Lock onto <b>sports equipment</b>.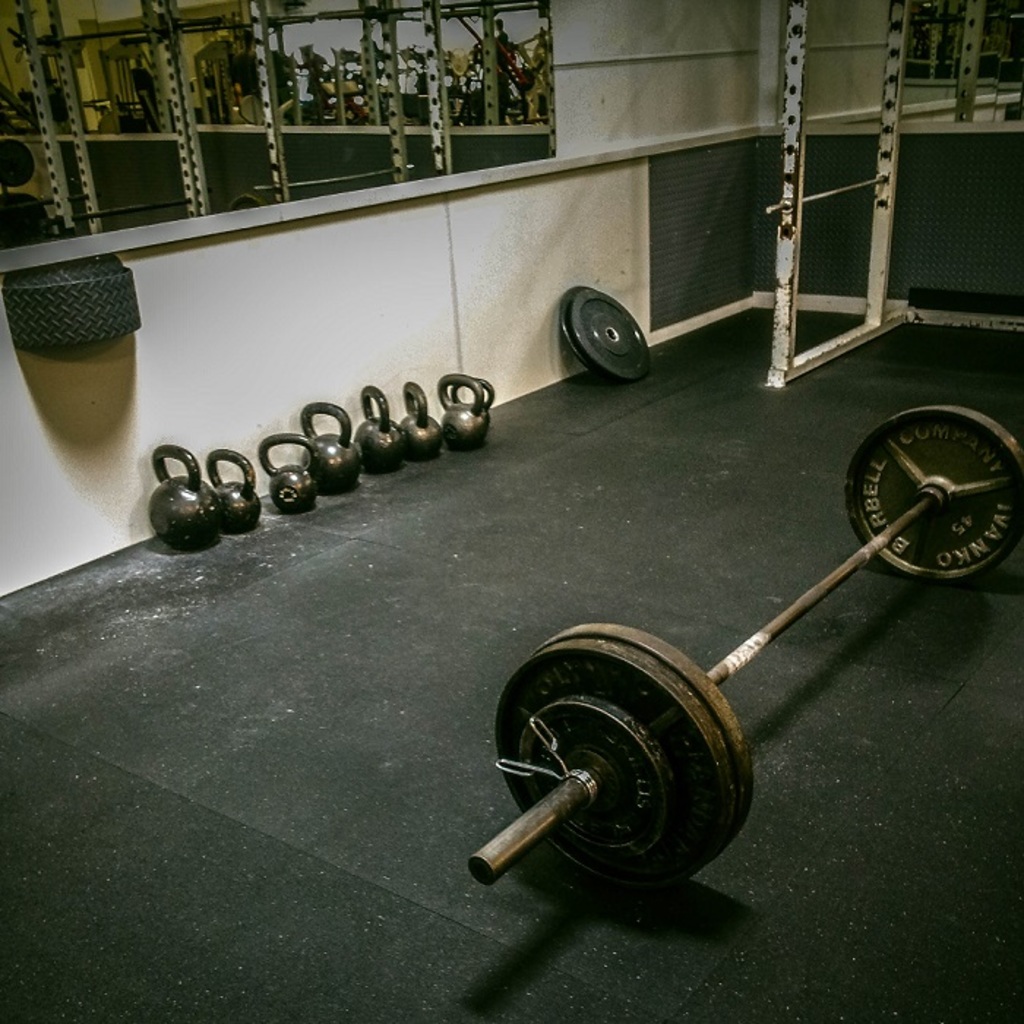
Locked: crop(401, 382, 442, 465).
